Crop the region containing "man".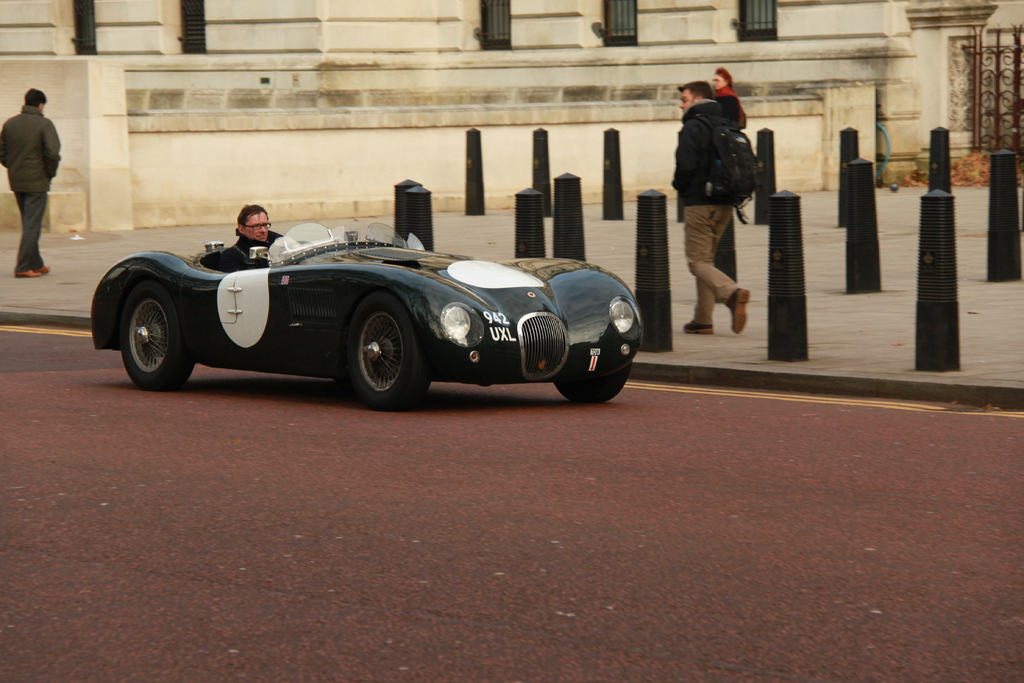
Crop region: box=[0, 85, 60, 277].
